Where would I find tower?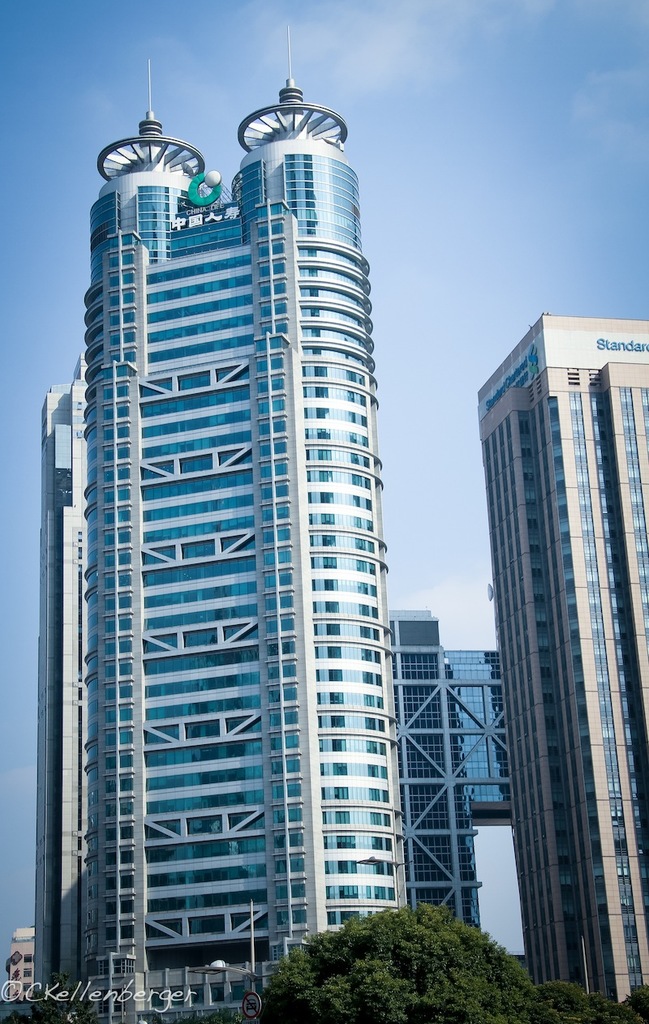
At x1=475, y1=315, x2=648, y2=1010.
